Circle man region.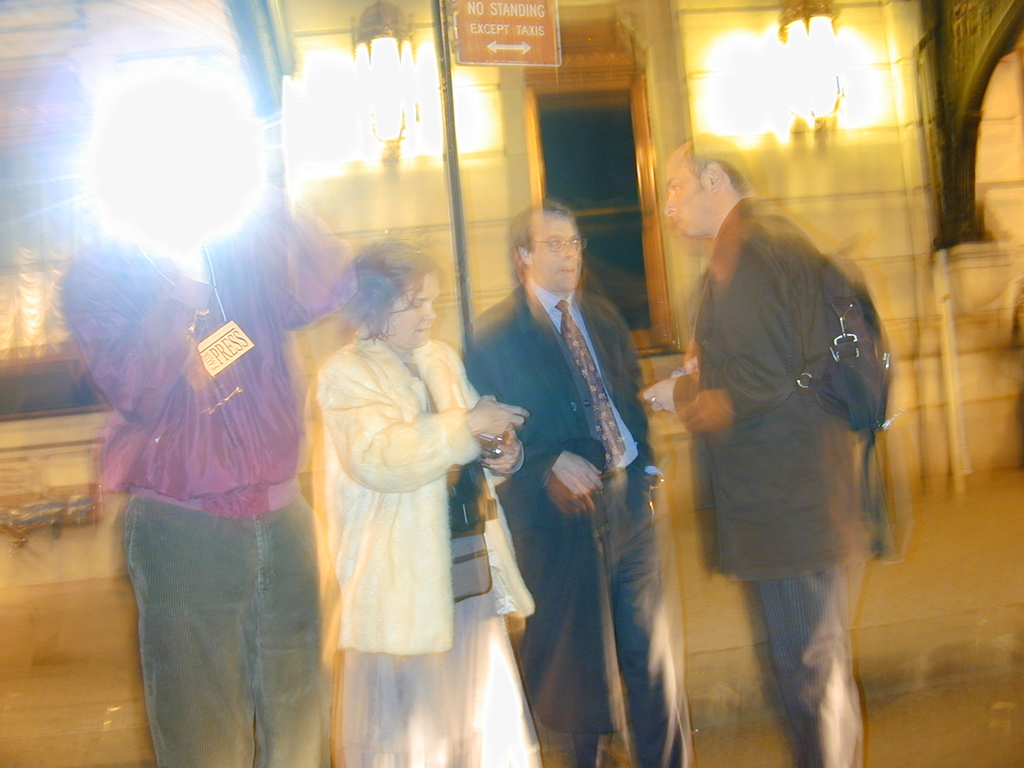
Region: {"left": 57, "top": 177, "right": 358, "bottom": 767}.
